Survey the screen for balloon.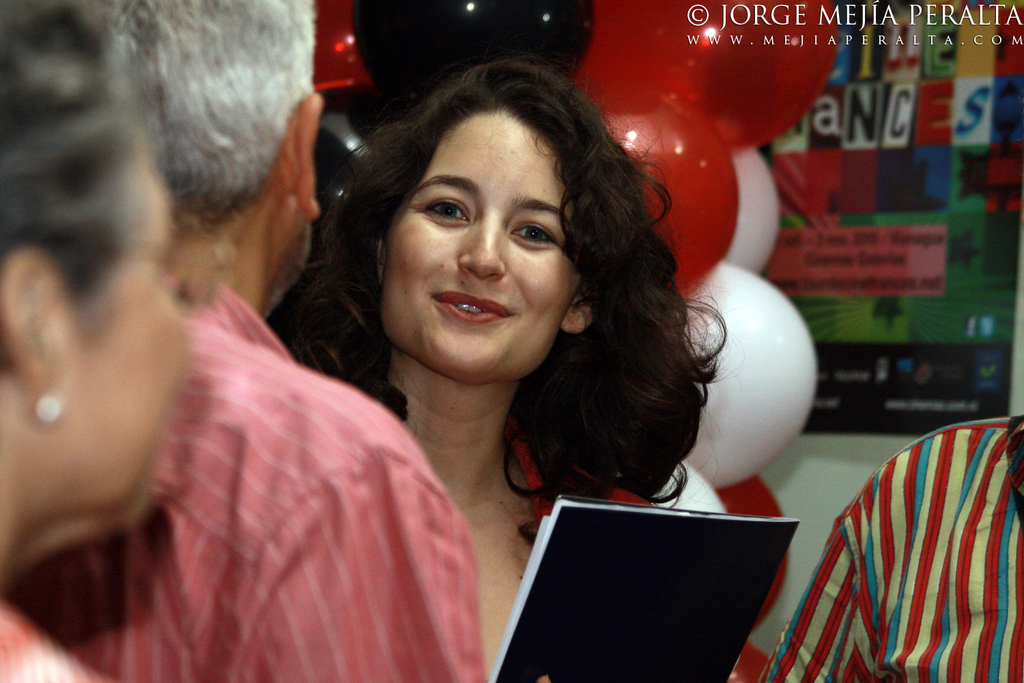
Survey found: <box>651,460,729,528</box>.
